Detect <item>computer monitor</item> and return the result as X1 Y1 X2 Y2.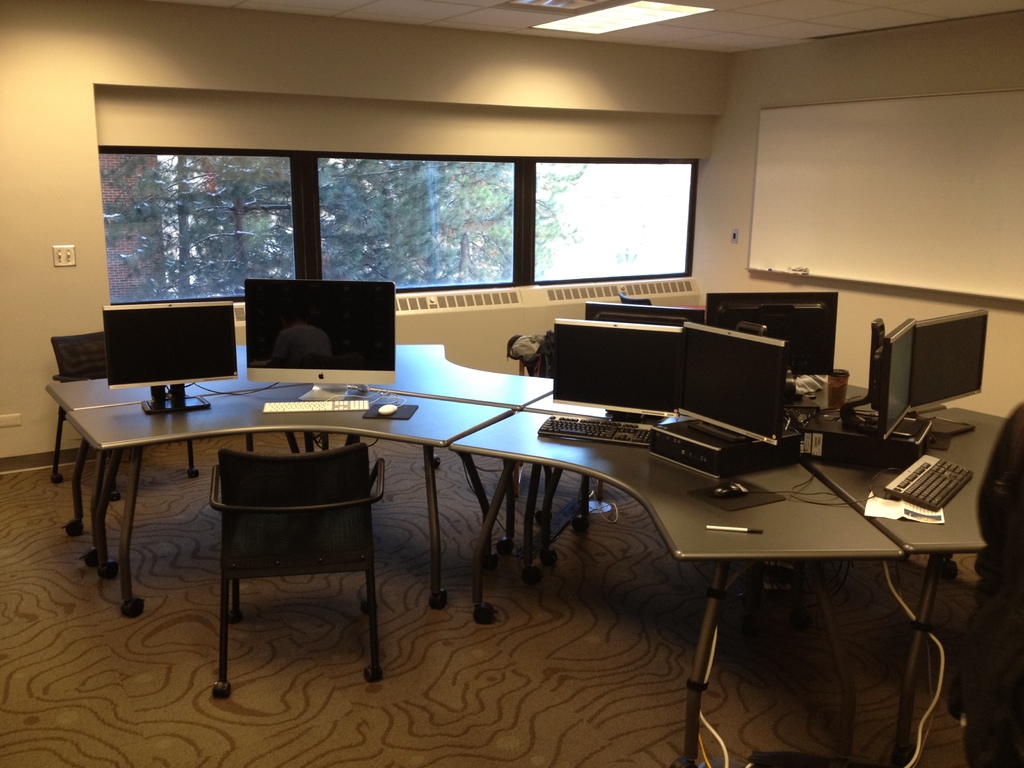
907 309 993 424.
